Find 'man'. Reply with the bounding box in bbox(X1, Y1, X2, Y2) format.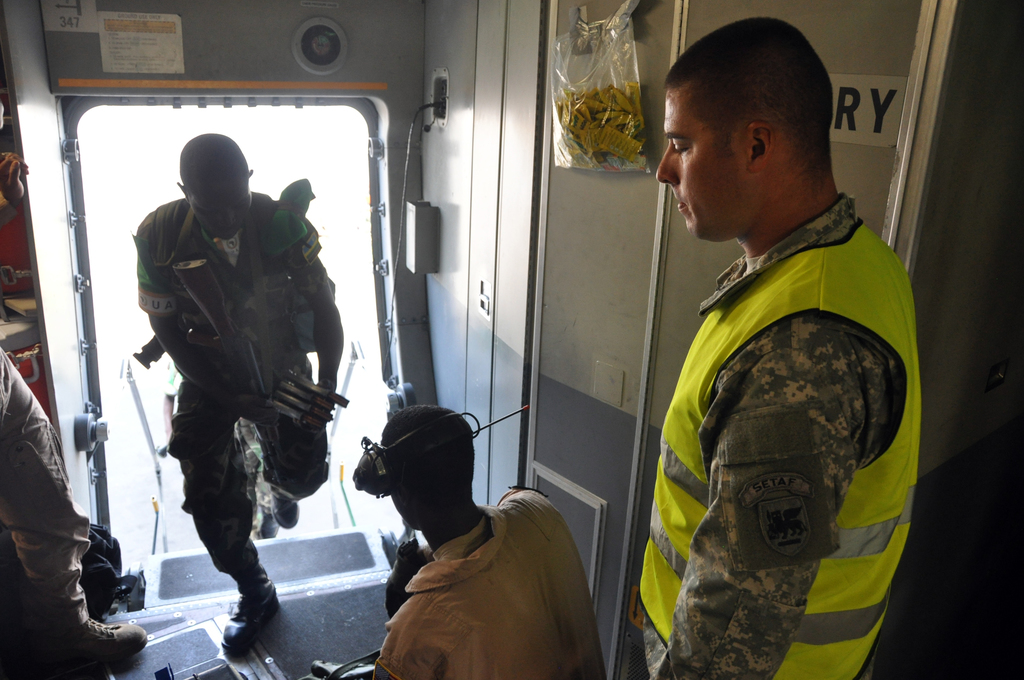
bbox(649, 13, 931, 679).
